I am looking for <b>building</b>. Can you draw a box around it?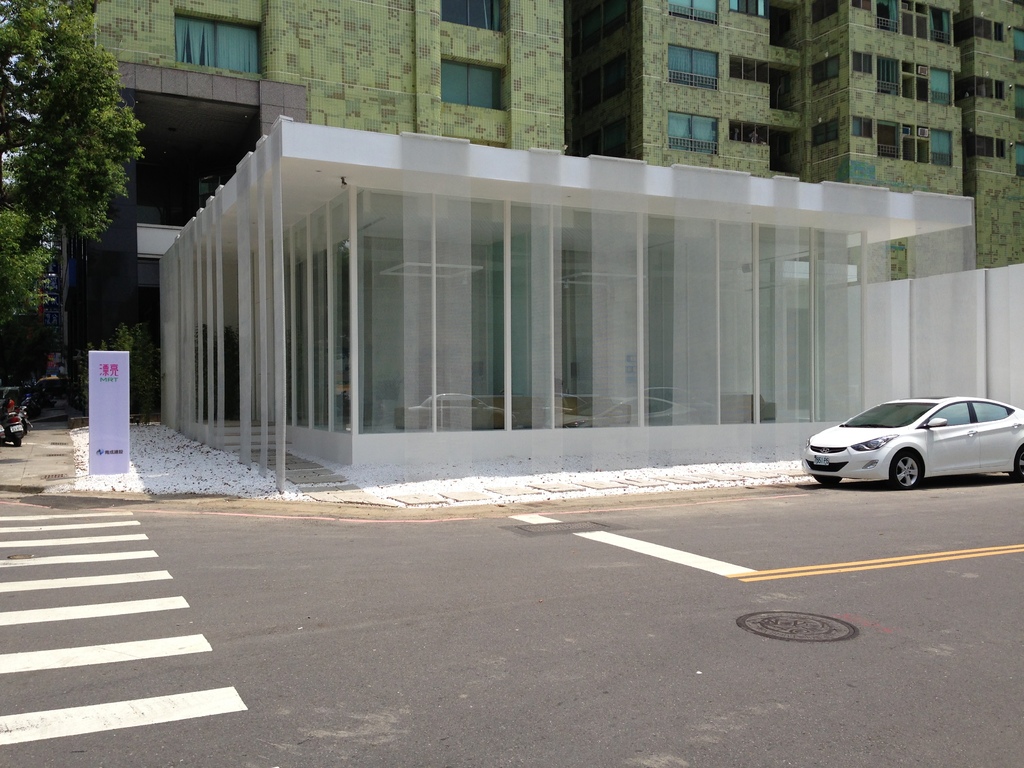
Sure, the bounding box is bbox=(134, 120, 1023, 479).
